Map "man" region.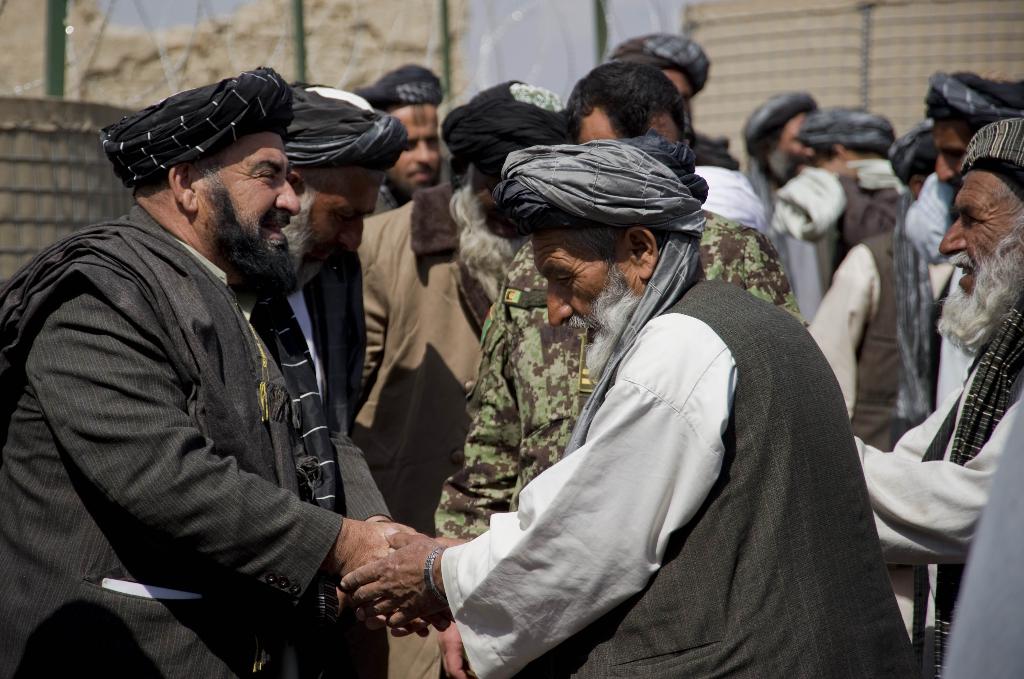
Mapped to (283, 85, 406, 431).
